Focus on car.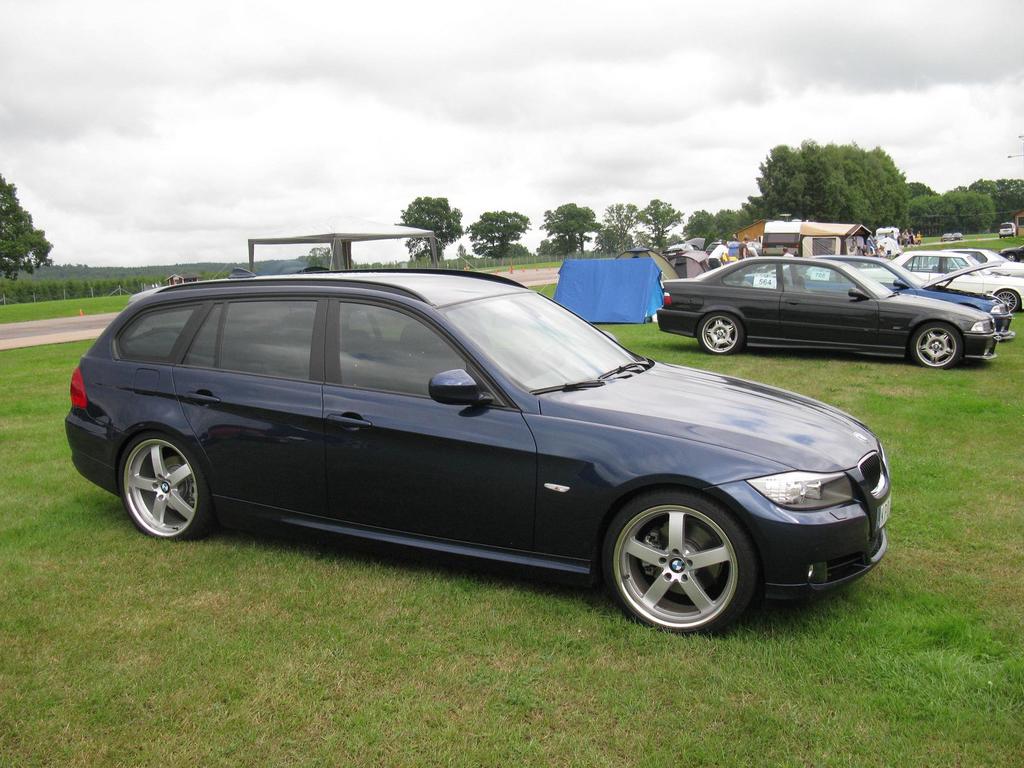
Focused at box=[769, 256, 1011, 338].
